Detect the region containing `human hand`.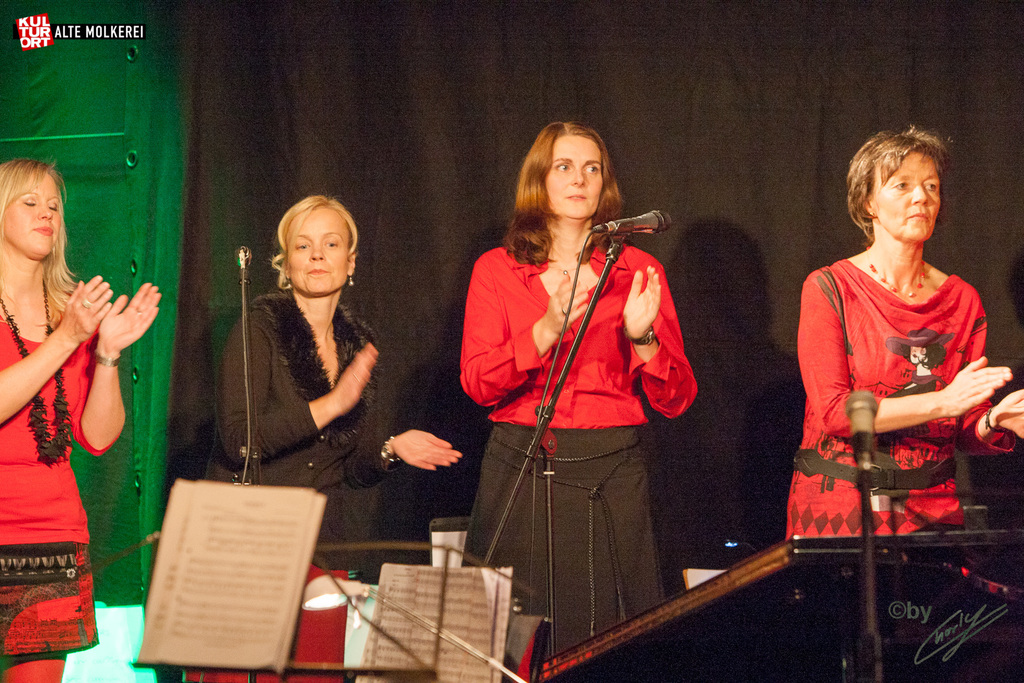
box(58, 273, 113, 347).
